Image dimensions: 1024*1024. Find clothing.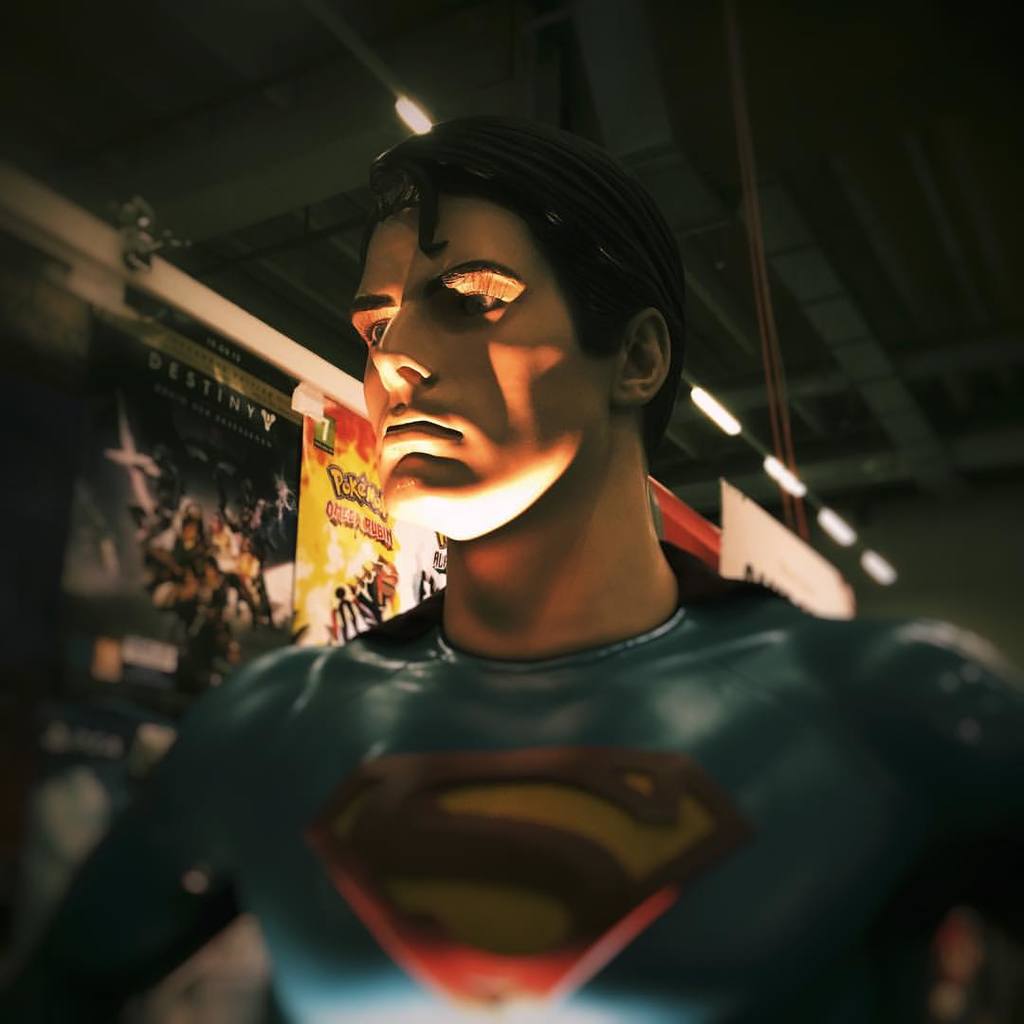
[left=178, top=396, right=878, bottom=974].
